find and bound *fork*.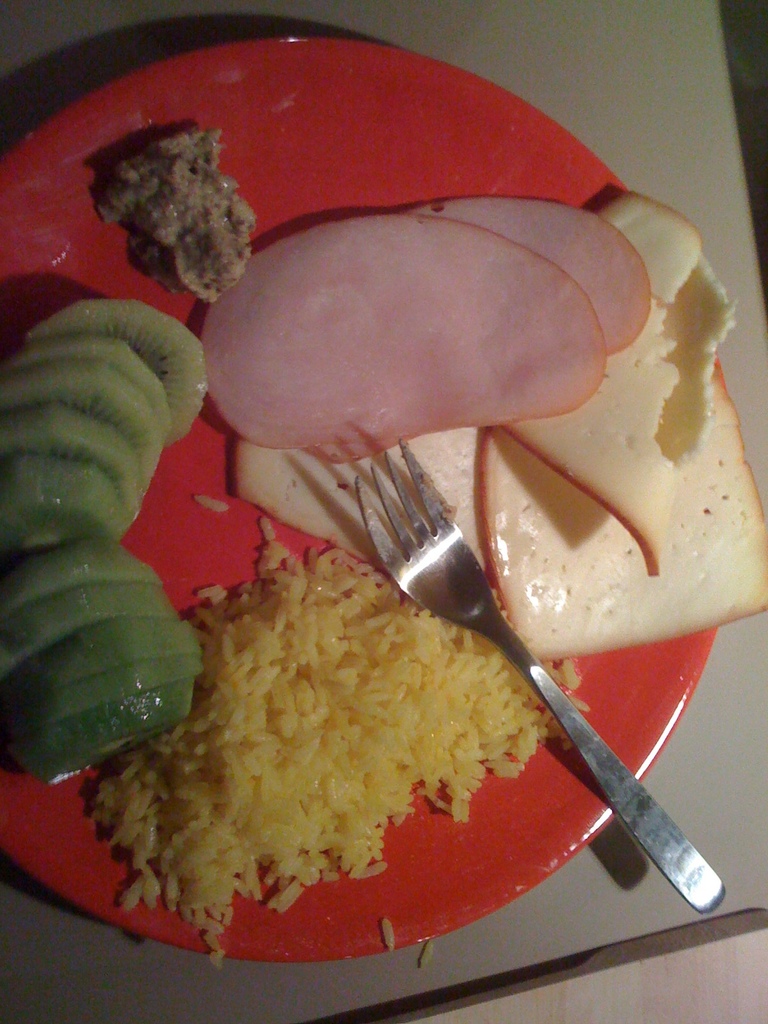
Bound: (x1=355, y1=431, x2=728, y2=909).
